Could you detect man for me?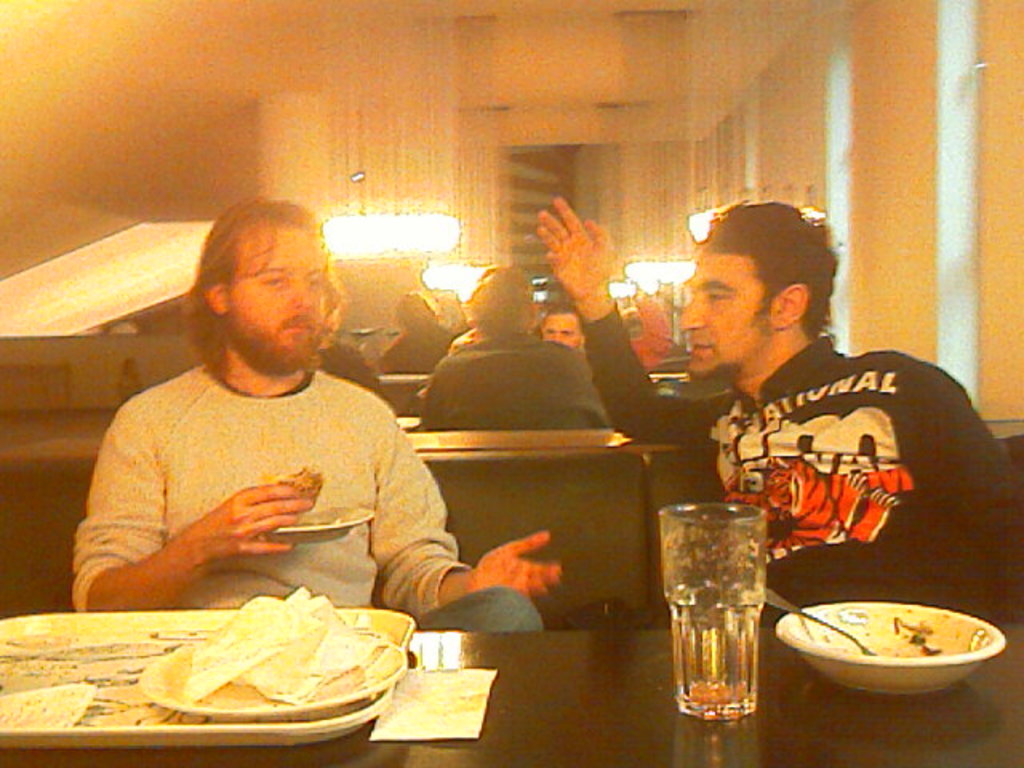
Detection result: <box>520,186,1022,629</box>.
